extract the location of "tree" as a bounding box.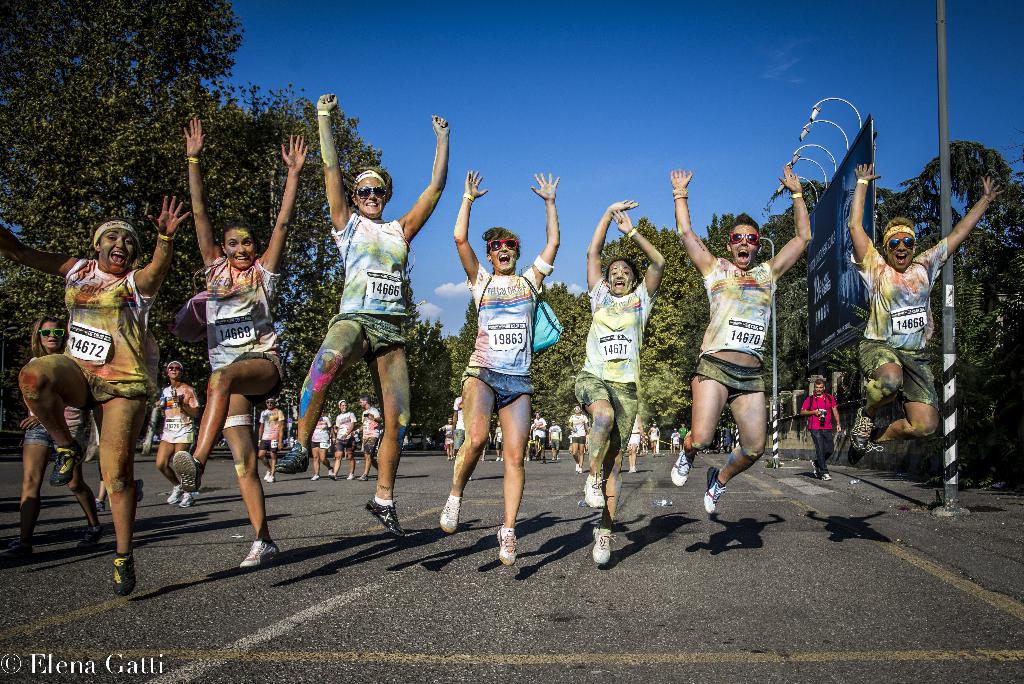
514, 276, 625, 447.
